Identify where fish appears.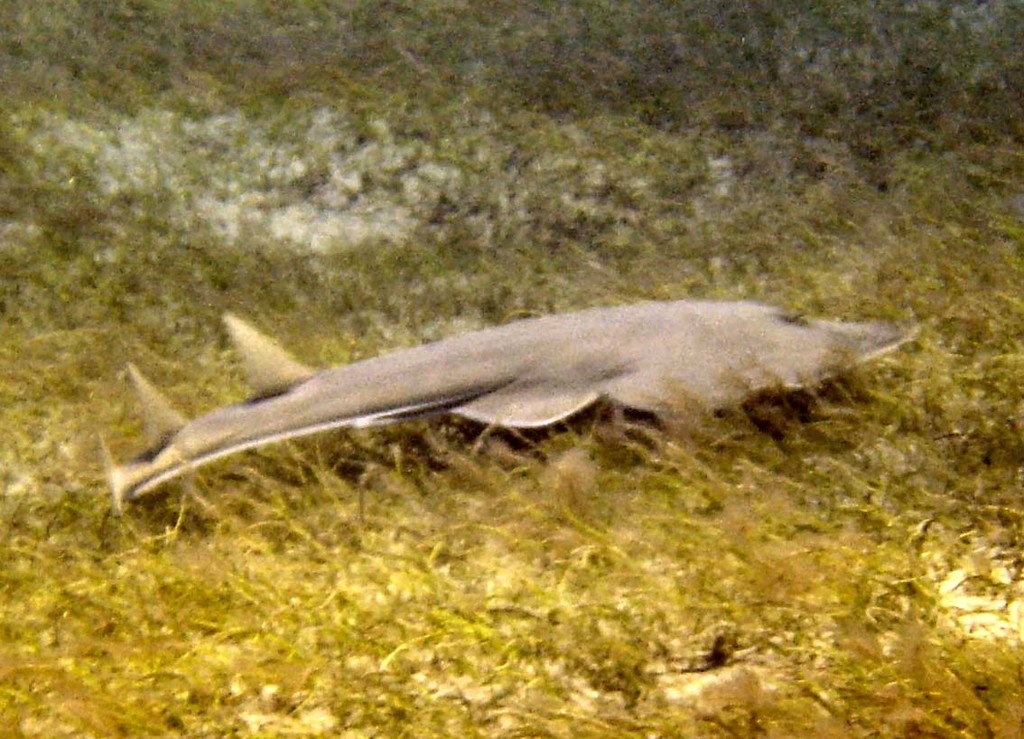
Appears at [x1=95, y1=295, x2=956, y2=526].
